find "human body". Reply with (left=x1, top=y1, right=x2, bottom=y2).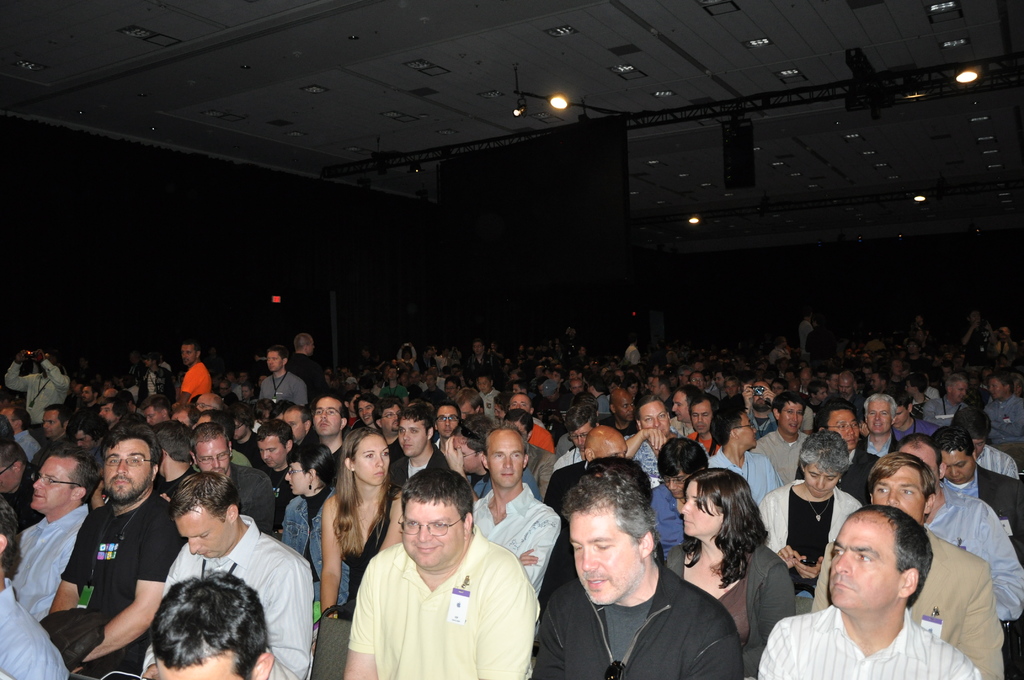
(left=861, top=364, right=879, bottom=375).
